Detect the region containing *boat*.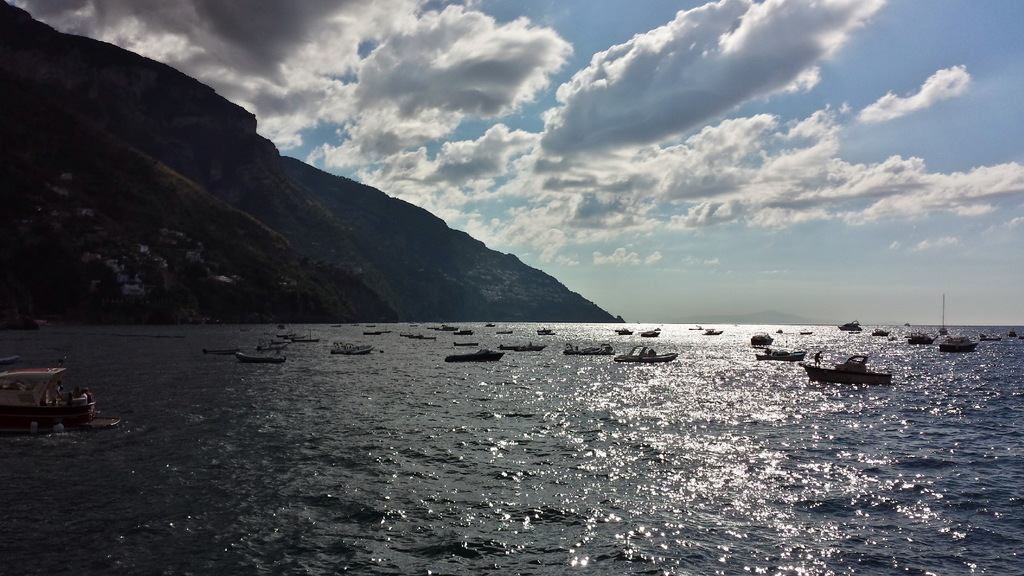
{"x1": 754, "y1": 348, "x2": 803, "y2": 360}.
